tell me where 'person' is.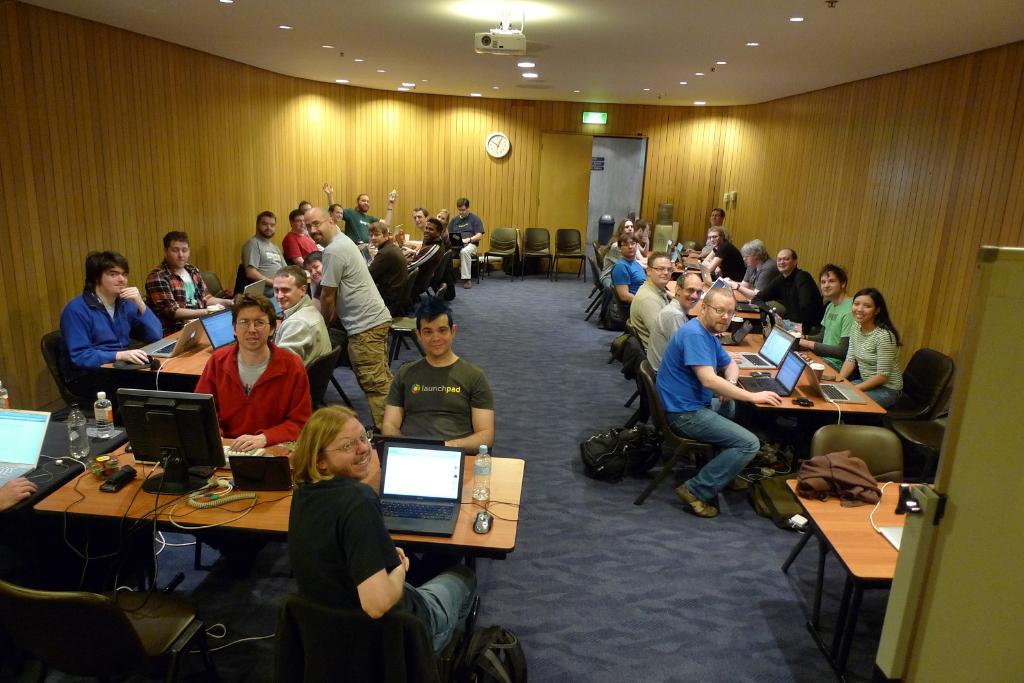
'person' is at bbox=[431, 206, 449, 229].
